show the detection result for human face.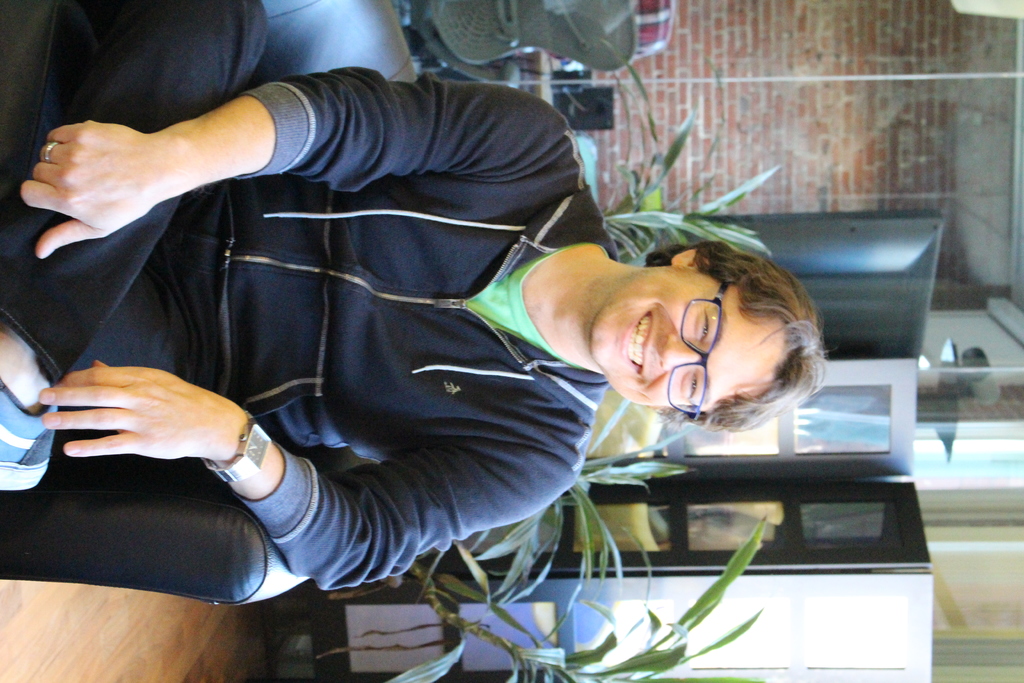
[589,267,783,404].
